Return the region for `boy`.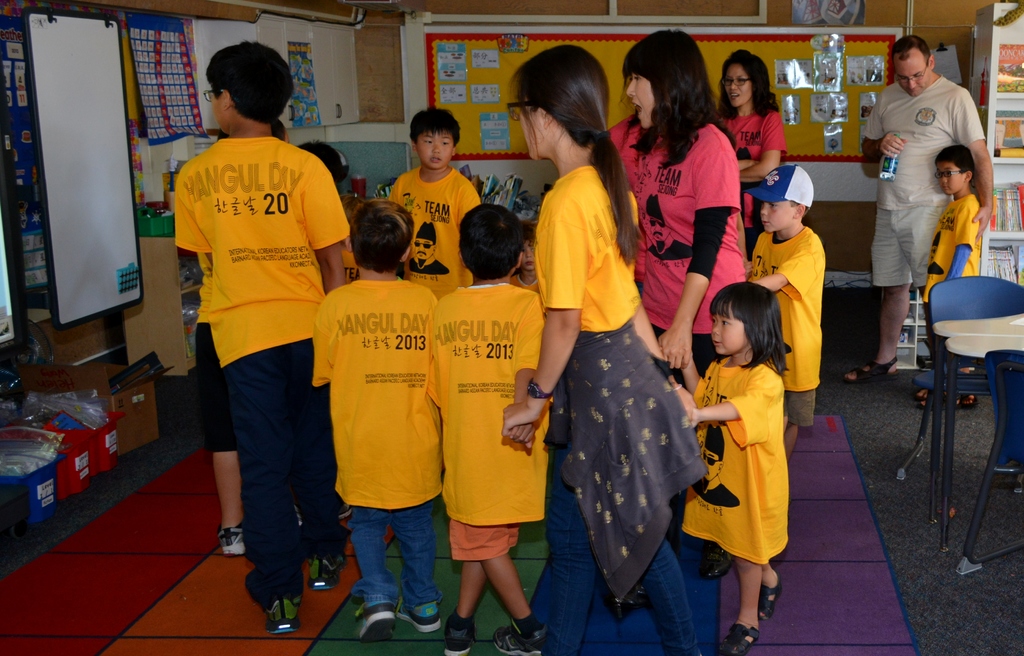
744,160,824,459.
